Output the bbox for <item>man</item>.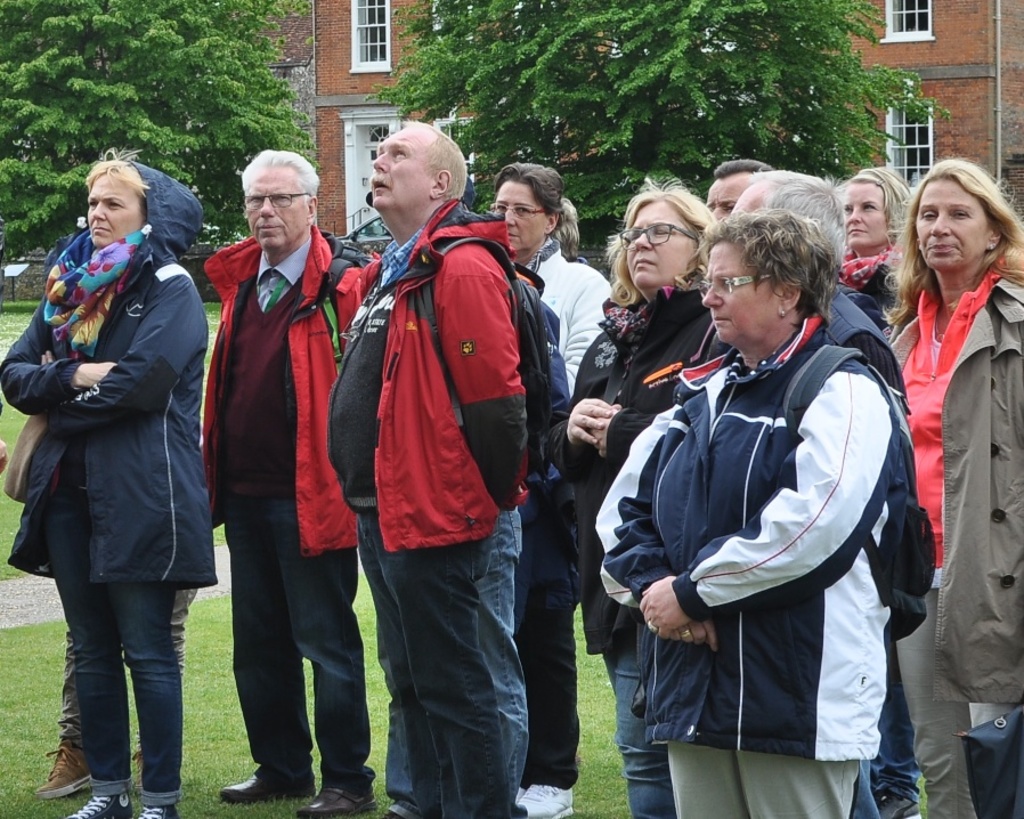
696,149,785,214.
